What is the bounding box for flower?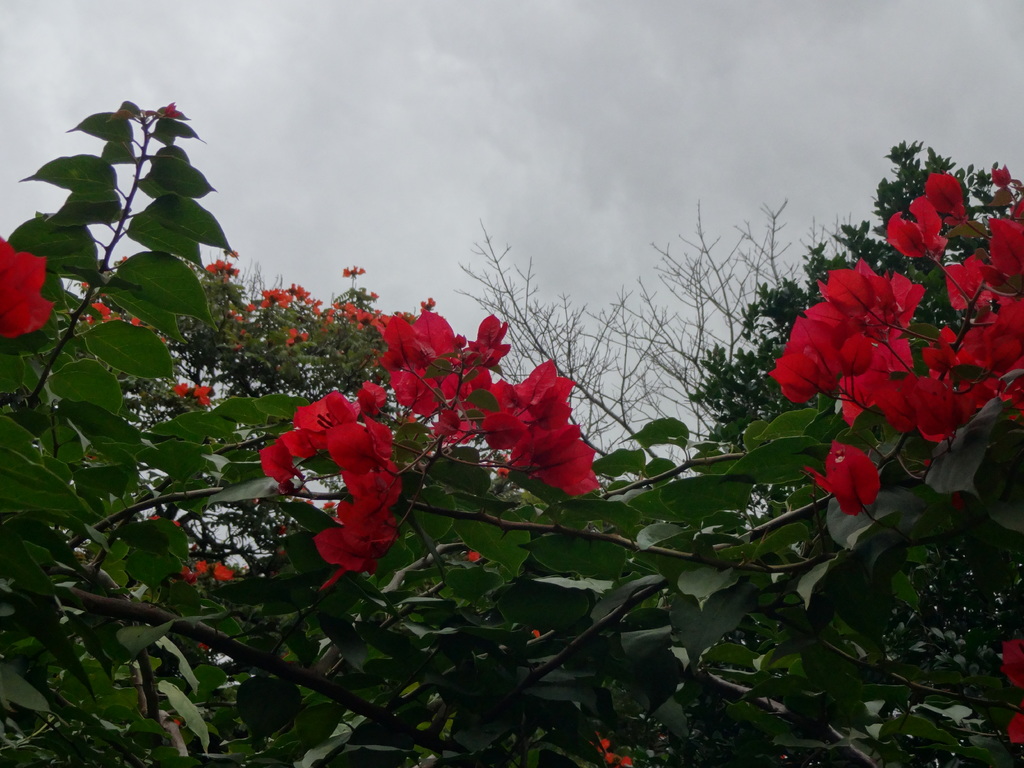
crop(194, 383, 211, 404).
